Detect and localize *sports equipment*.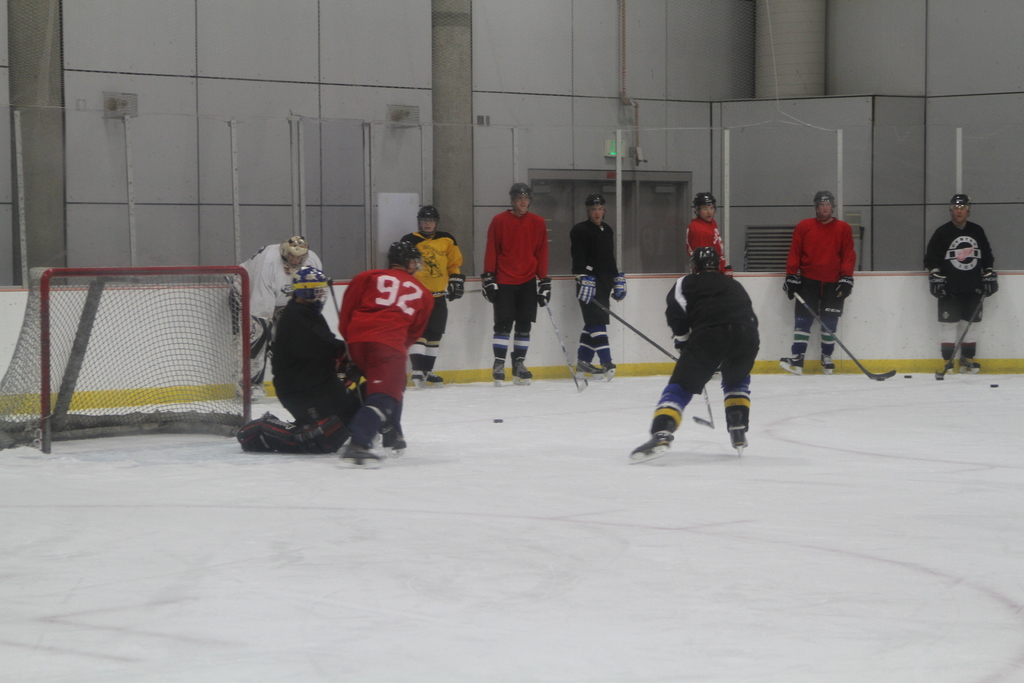
Localized at rect(929, 270, 948, 299).
